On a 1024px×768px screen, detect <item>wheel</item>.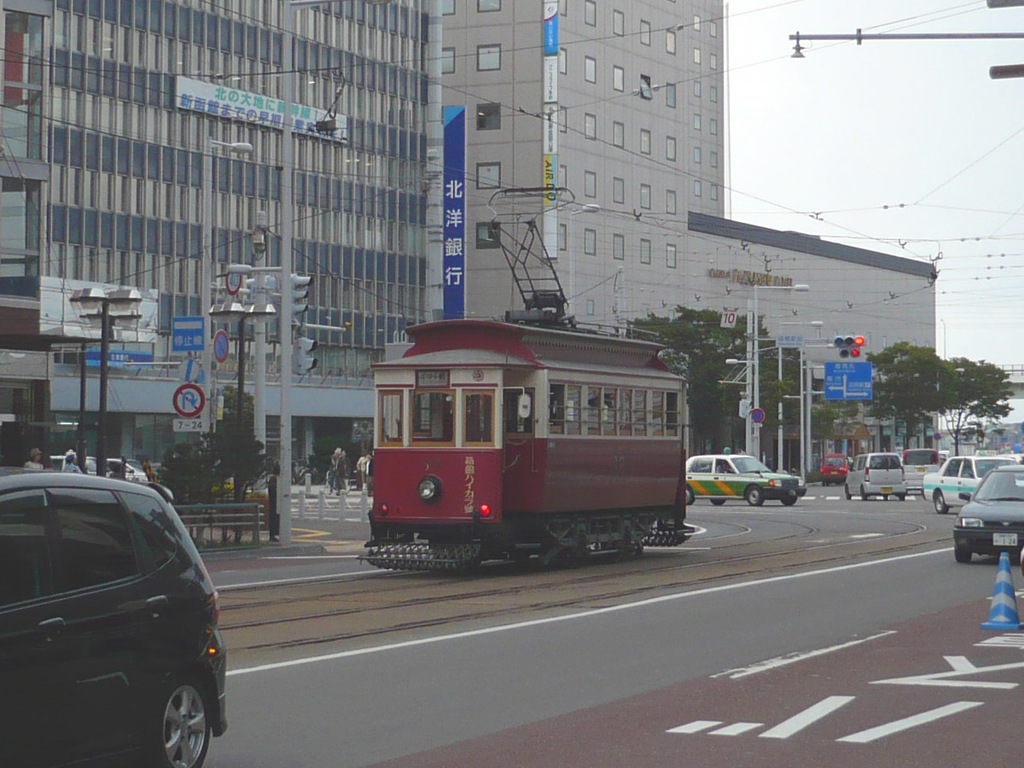
(780, 496, 794, 507).
